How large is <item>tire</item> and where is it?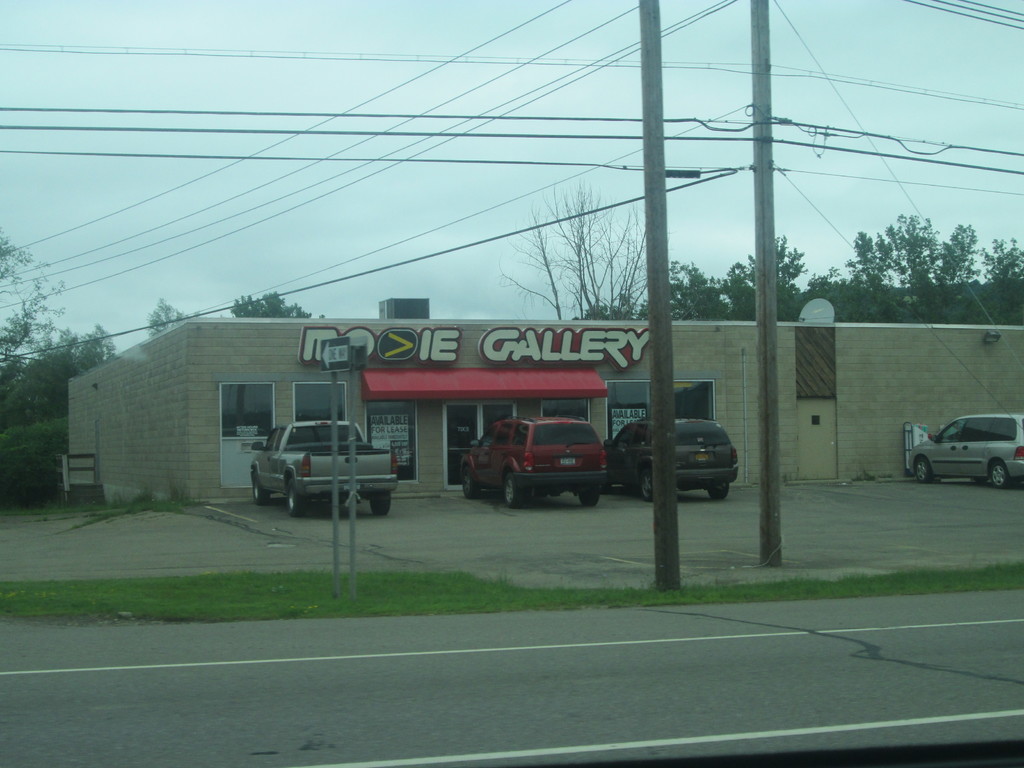
Bounding box: detection(504, 470, 526, 510).
